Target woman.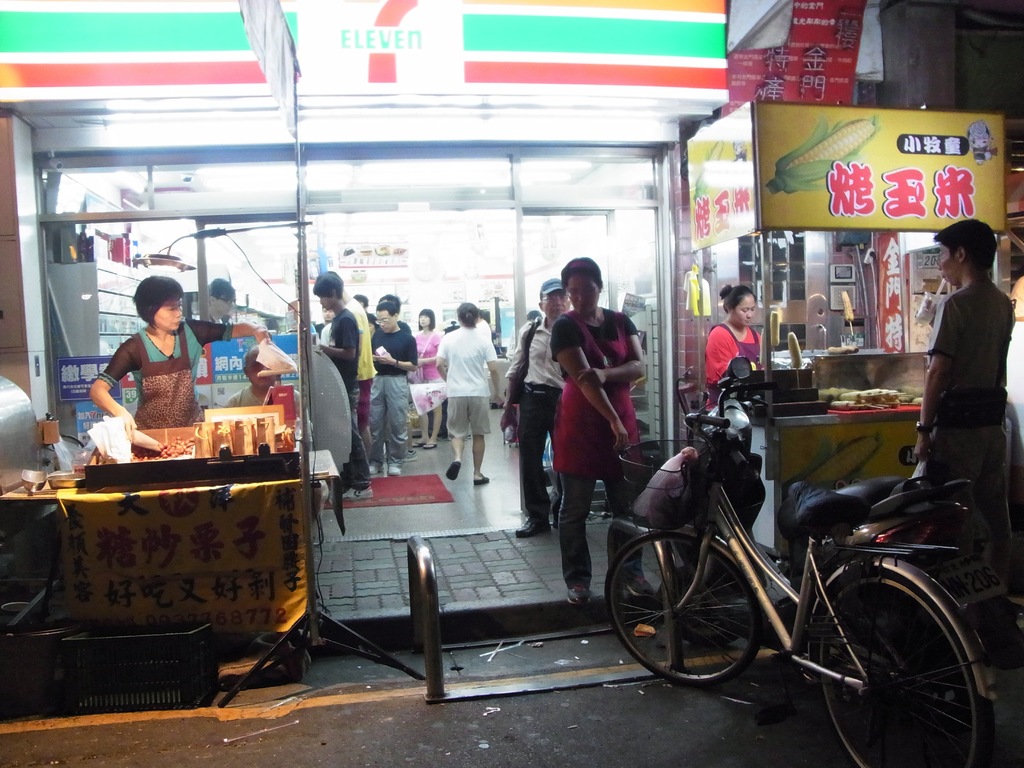
Target region: detection(411, 305, 440, 448).
